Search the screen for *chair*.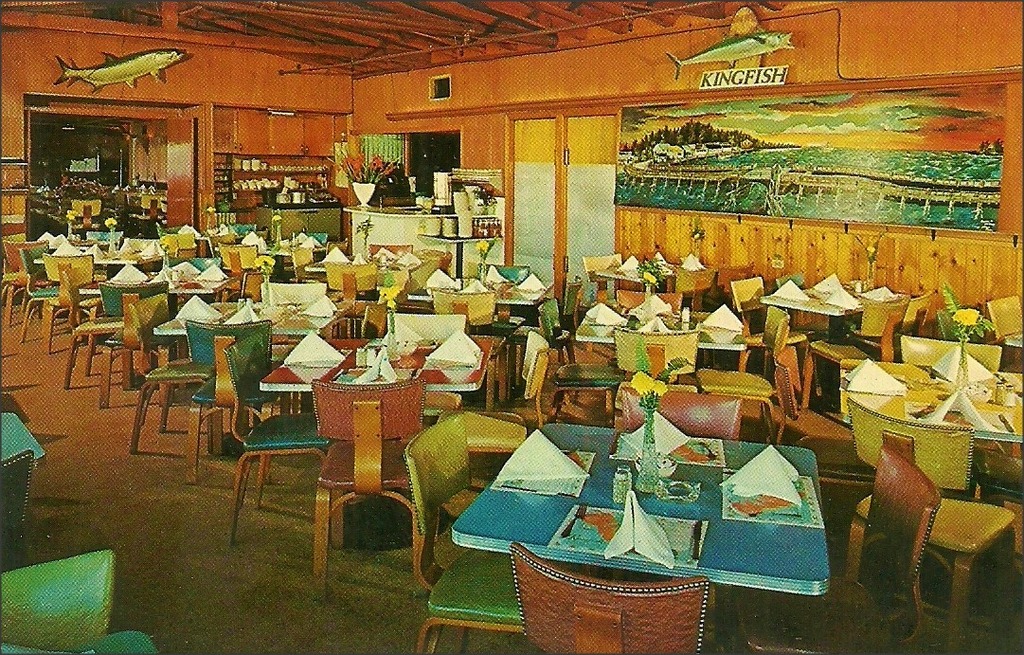
Found at bbox=(0, 546, 111, 646).
